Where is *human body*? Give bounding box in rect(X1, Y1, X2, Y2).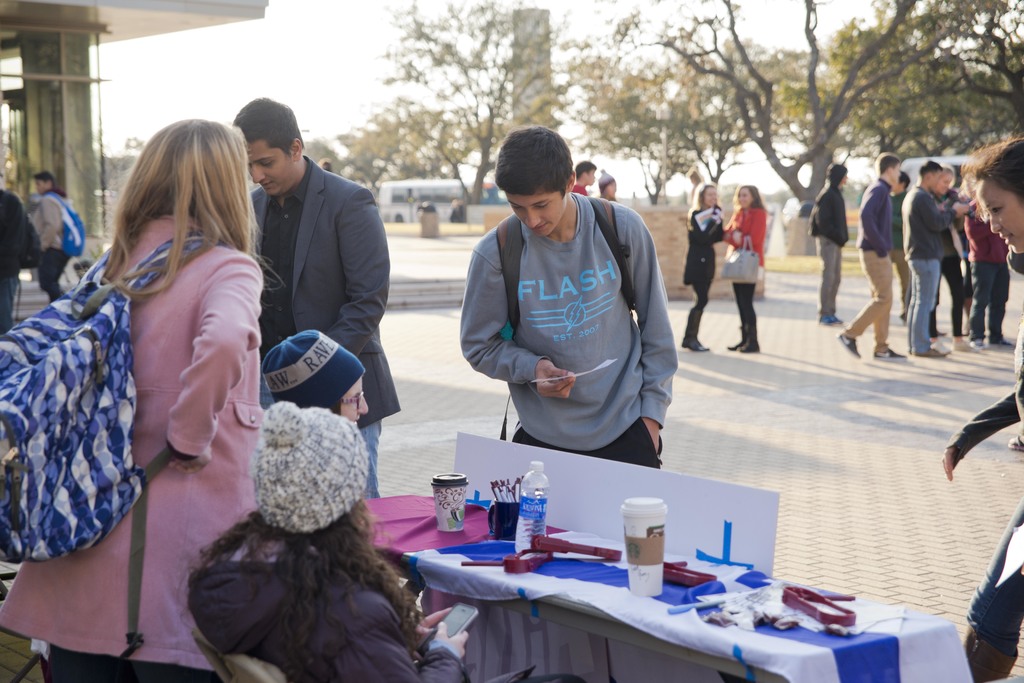
rect(34, 99, 269, 662).
